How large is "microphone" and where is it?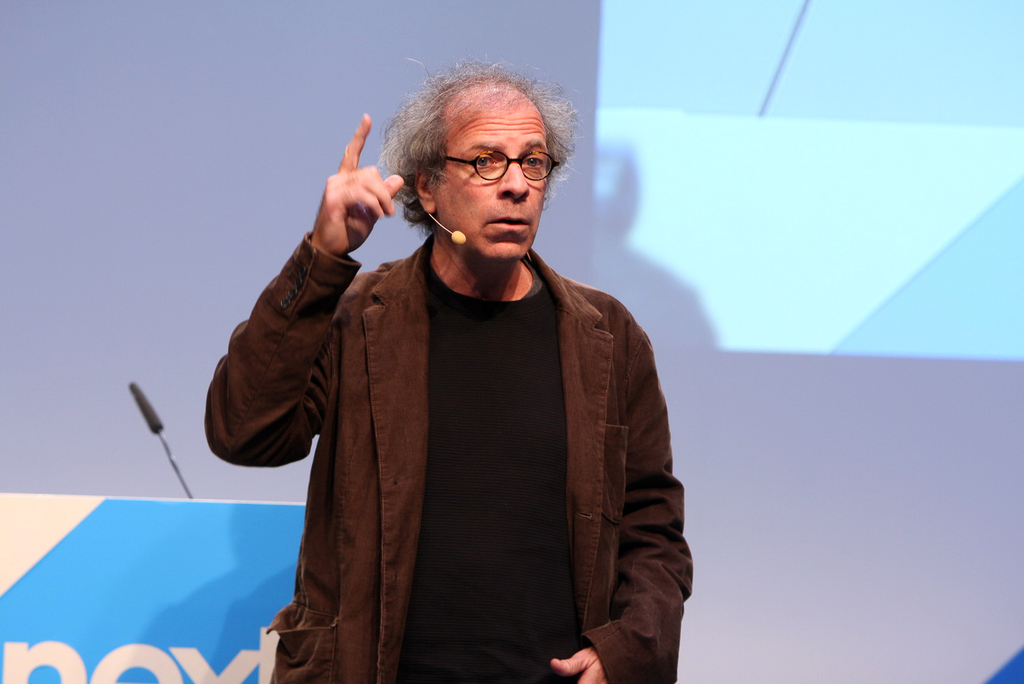
Bounding box: [126,381,167,436].
